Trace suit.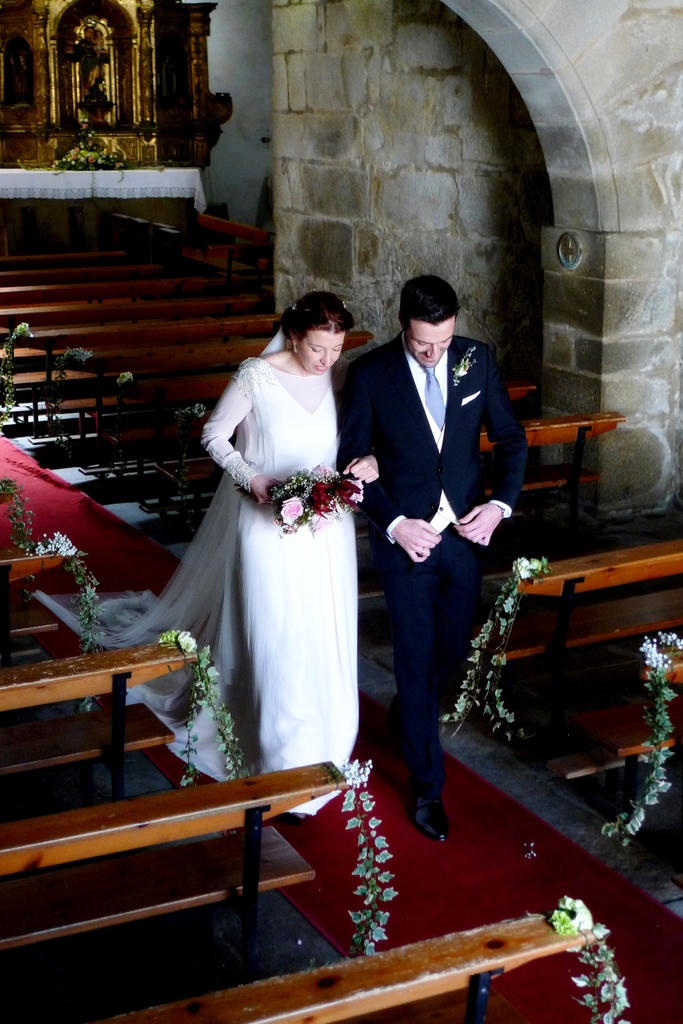
Traced to [left=358, top=259, right=528, bottom=823].
